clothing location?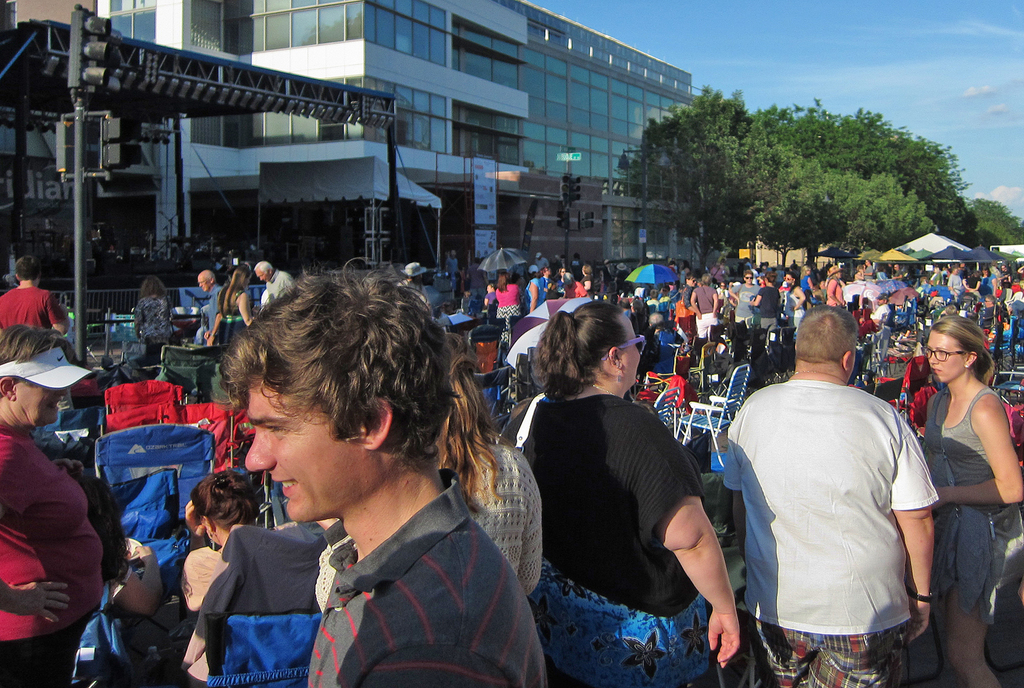
<region>530, 398, 720, 686</region>
